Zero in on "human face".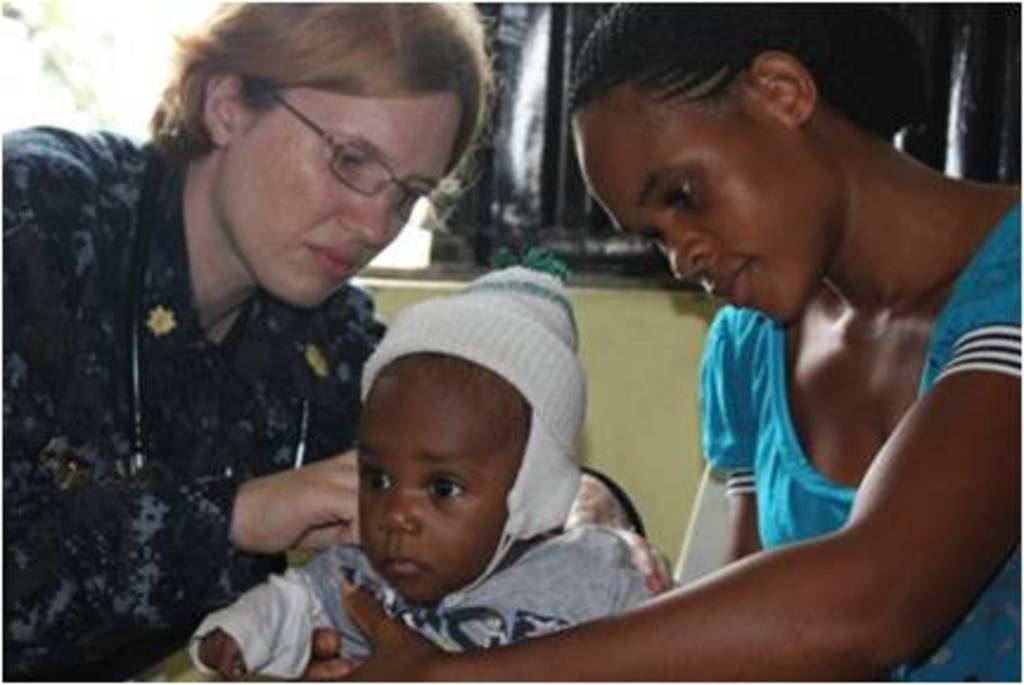
Zeroed in: {"left": 569, "top": 107, "right": 844, "bottom": 329}.
